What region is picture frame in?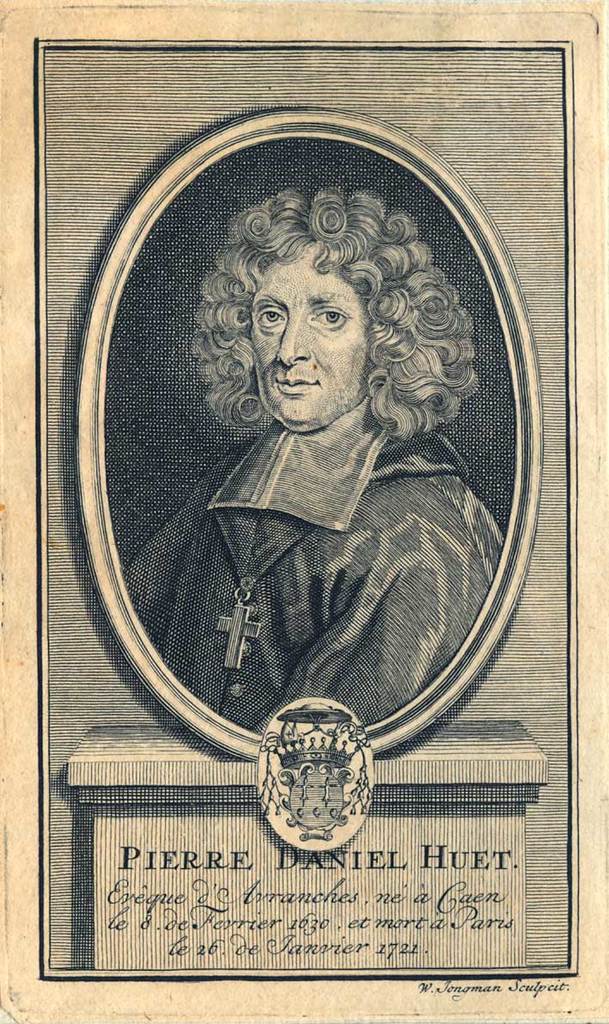
bbox=(75, 109, 545, 855).
